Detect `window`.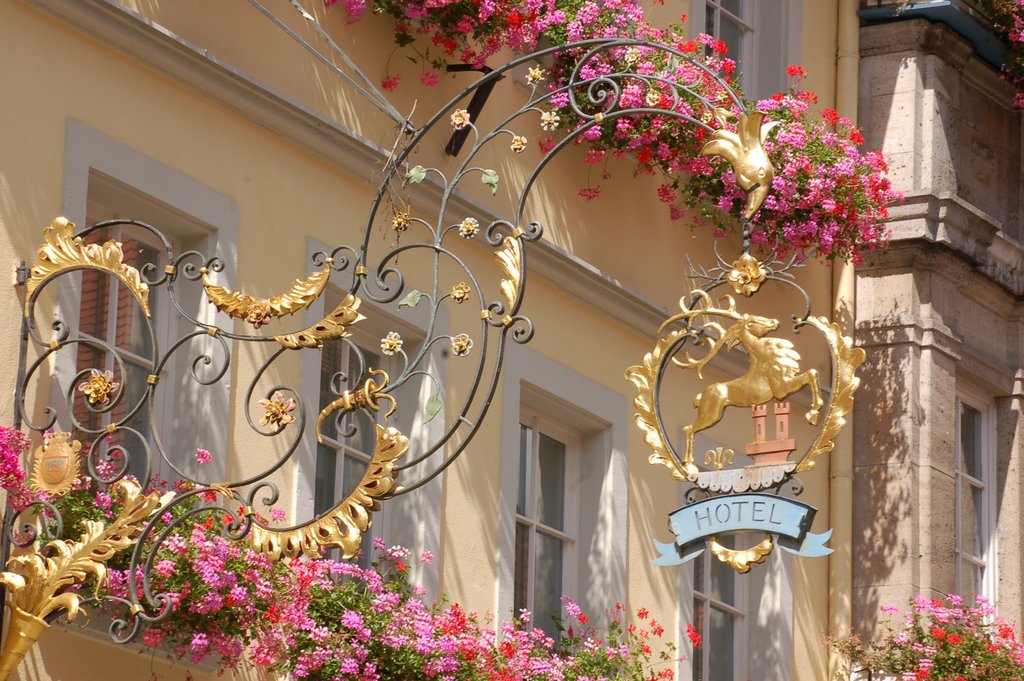
Detected at {"left": 687, "top": 0, "right": 759, "bottom": 110}.
